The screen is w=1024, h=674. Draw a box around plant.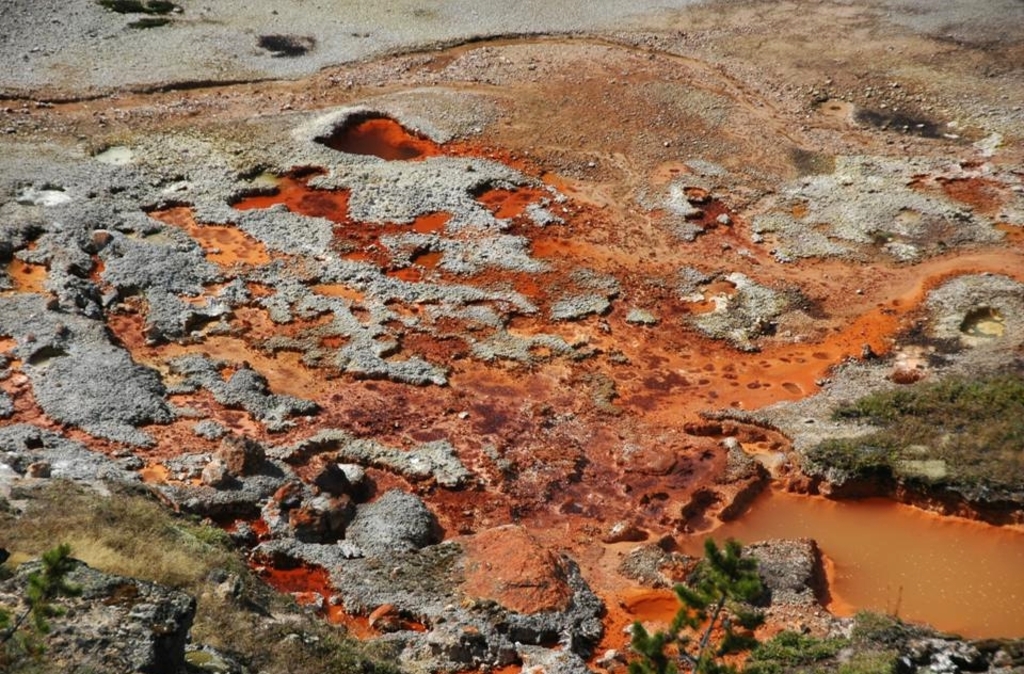
bbox(0, 471, 382, 673).
